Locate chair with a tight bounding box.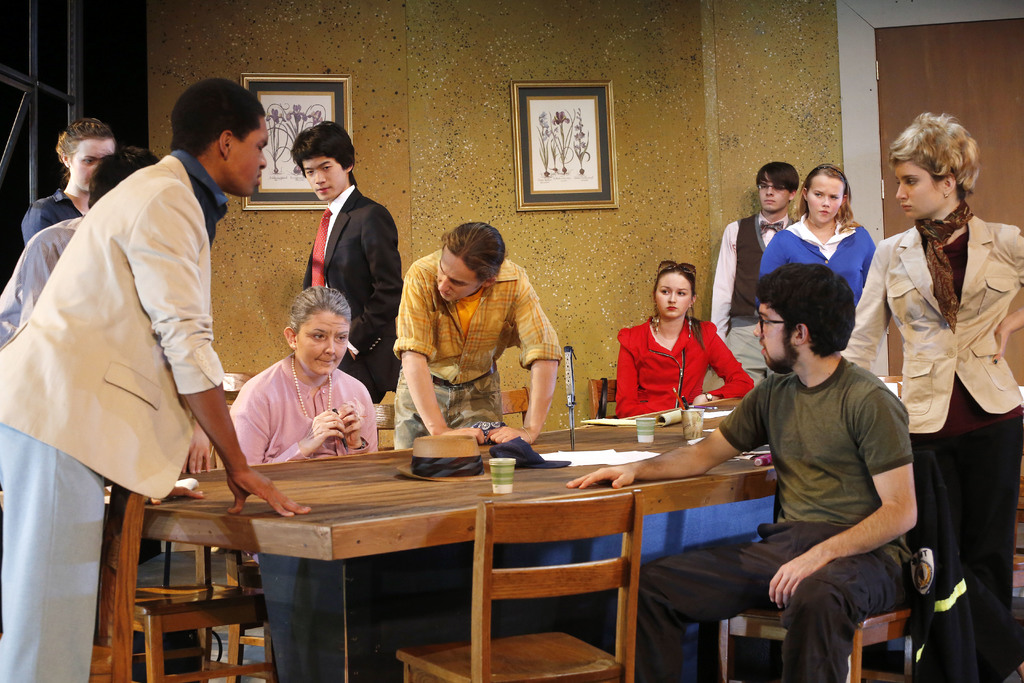
detection(589, 374, 623, 423).
